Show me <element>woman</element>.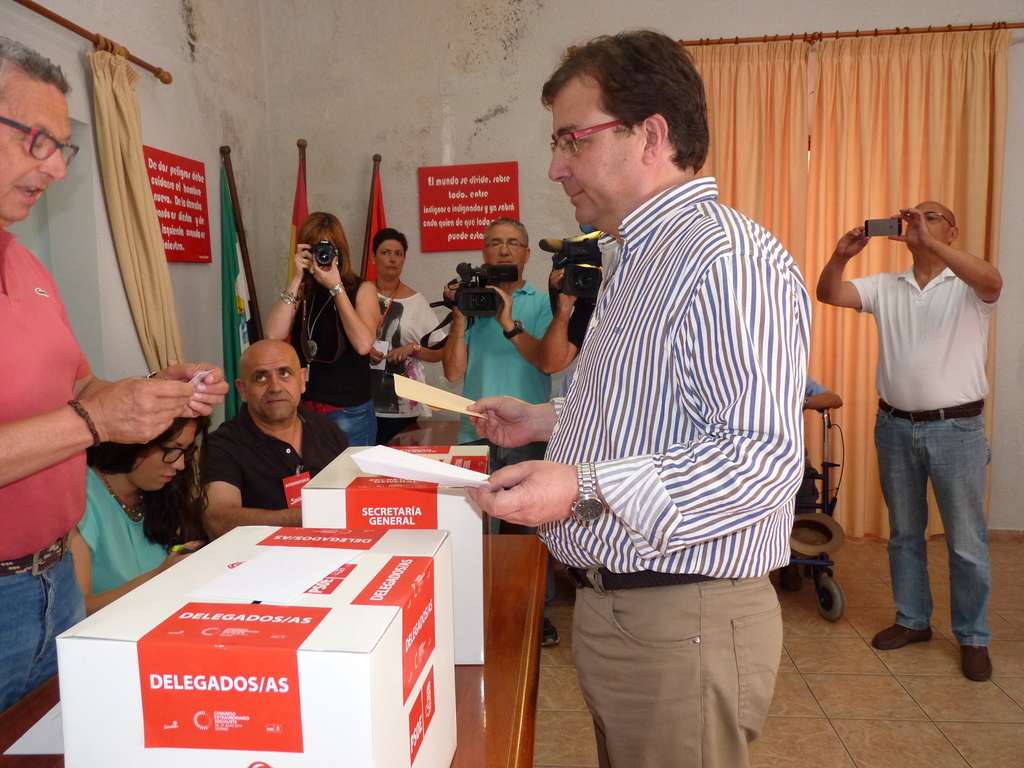
<element>woman</element> is here: bbox=(62, 417, 213, 616).
